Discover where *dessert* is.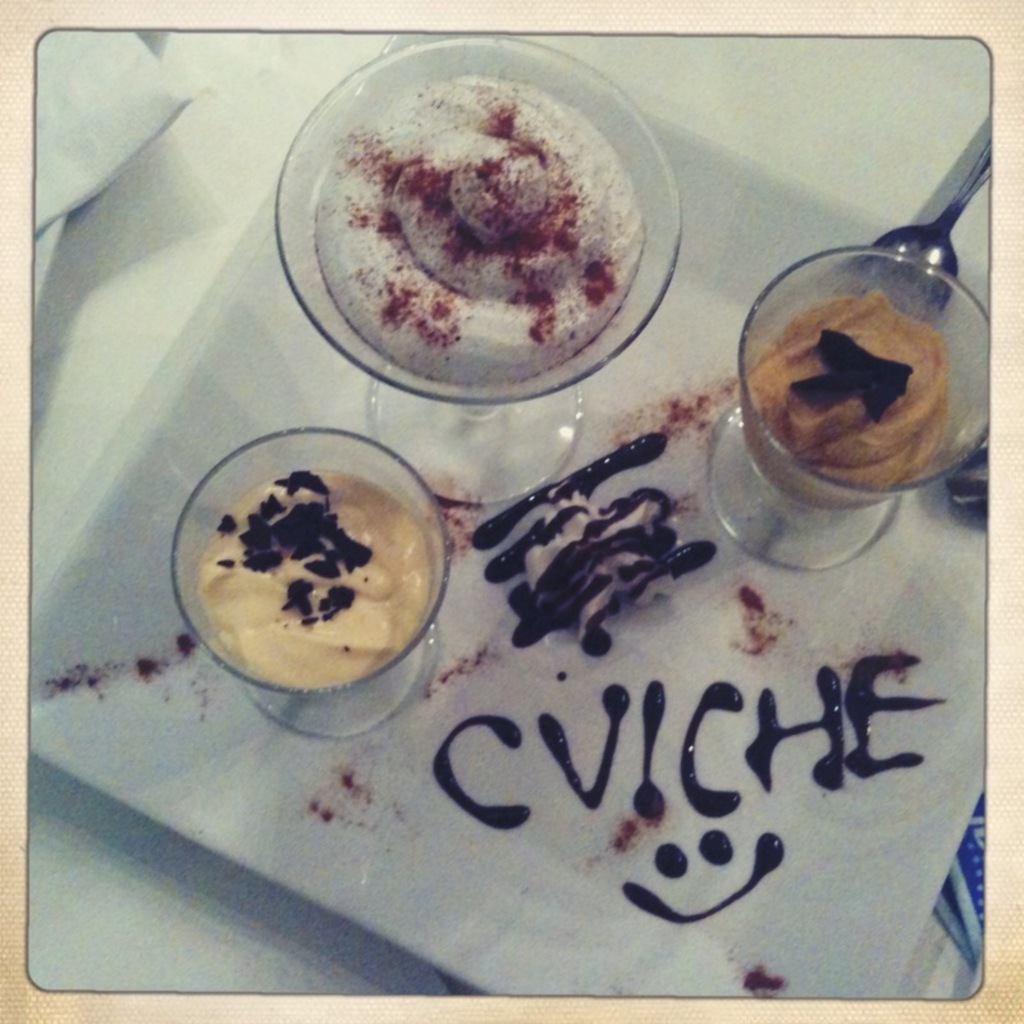
Discovered at left=315, top=91, right=643, bottom=385.
